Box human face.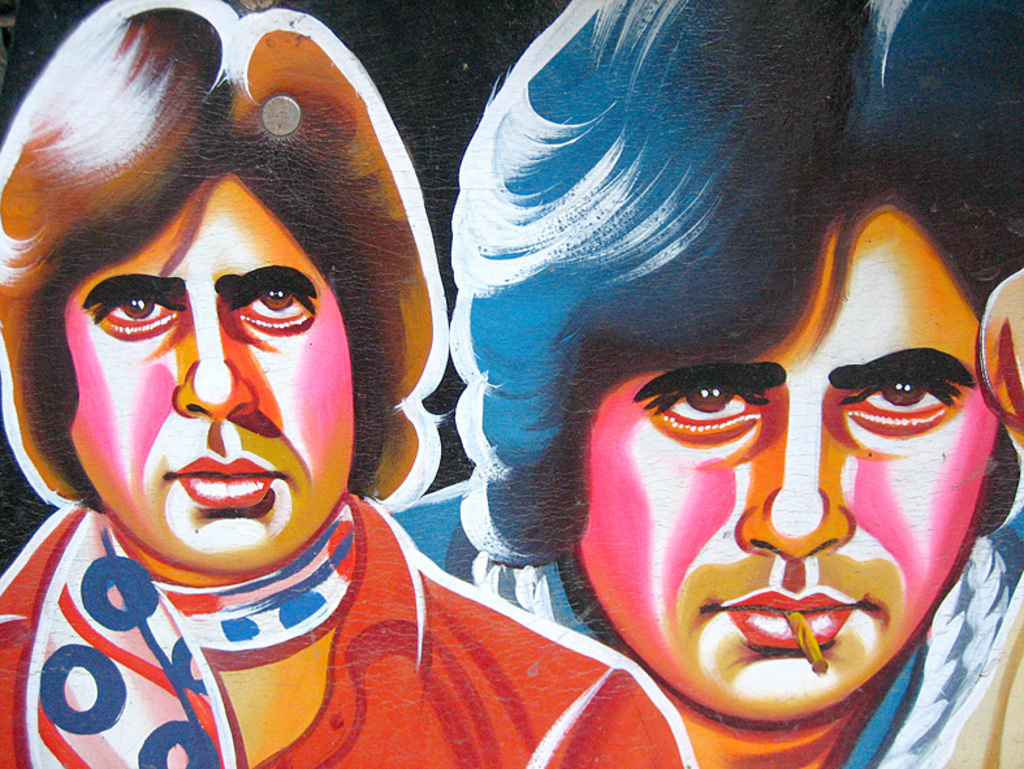
box(579, 207, 997, 722).
